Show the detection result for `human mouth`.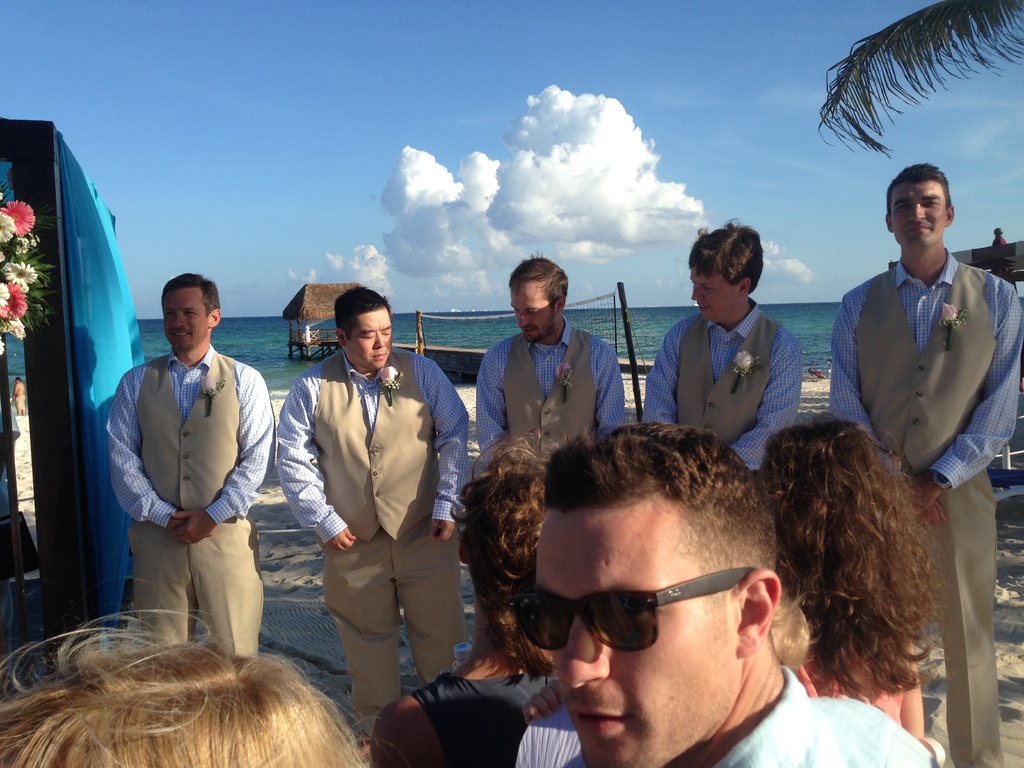
locate(521, 326, 536, 335).
